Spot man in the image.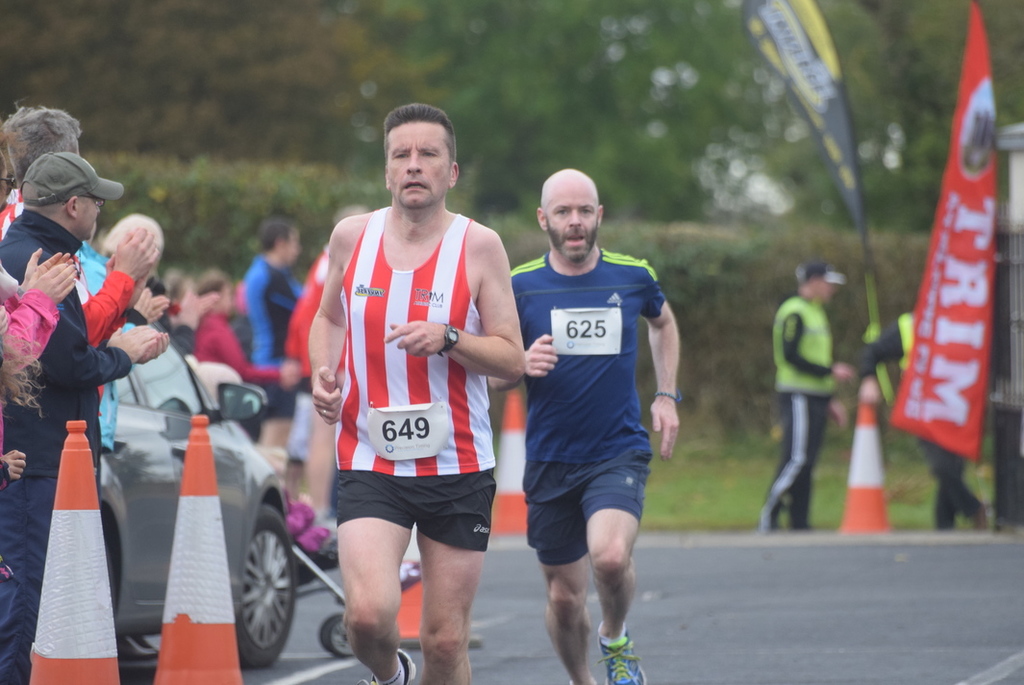
man found at box(484, 166, 676, 684).
